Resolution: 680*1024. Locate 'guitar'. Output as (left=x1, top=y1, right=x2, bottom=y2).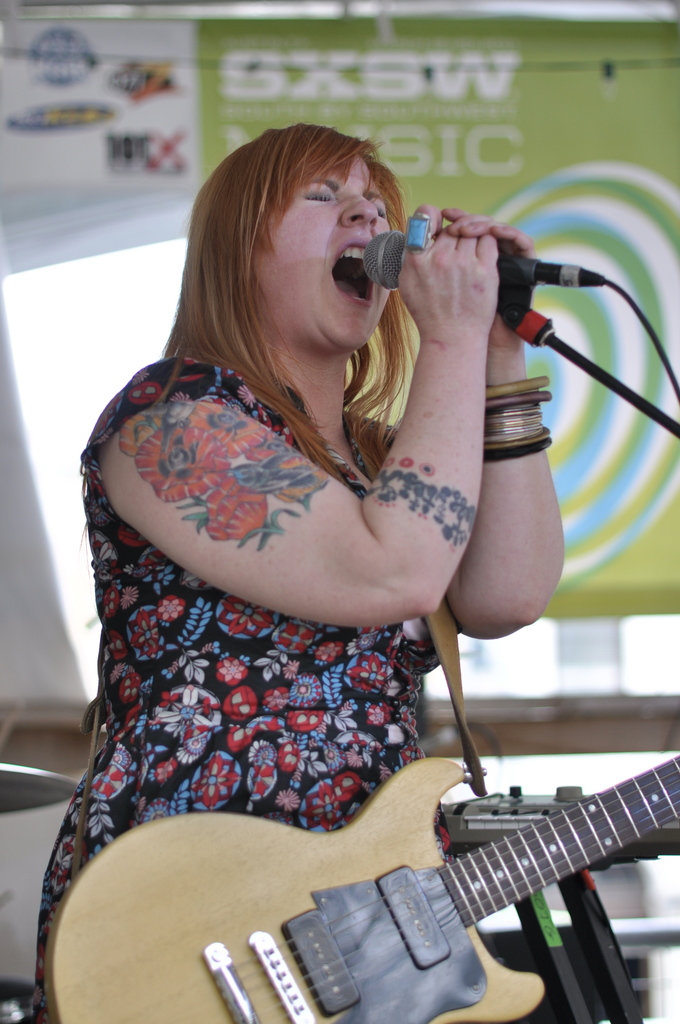
(left=231, top=719, right=679, bottom=1023).
